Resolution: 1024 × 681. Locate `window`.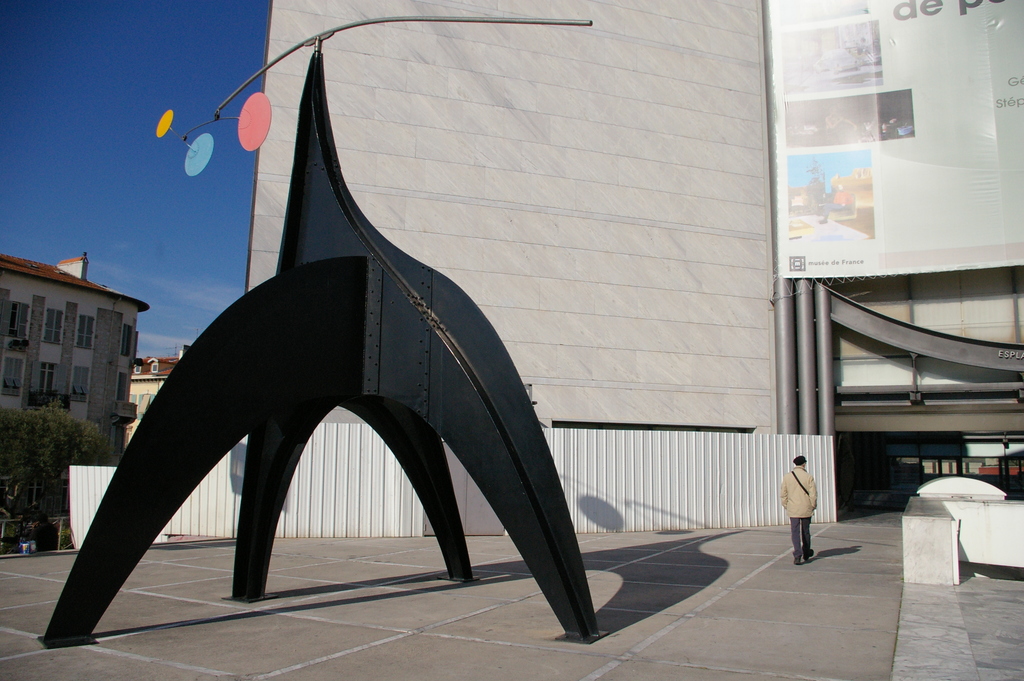
<bbox>39, 359, 52, 393</bbox>.
